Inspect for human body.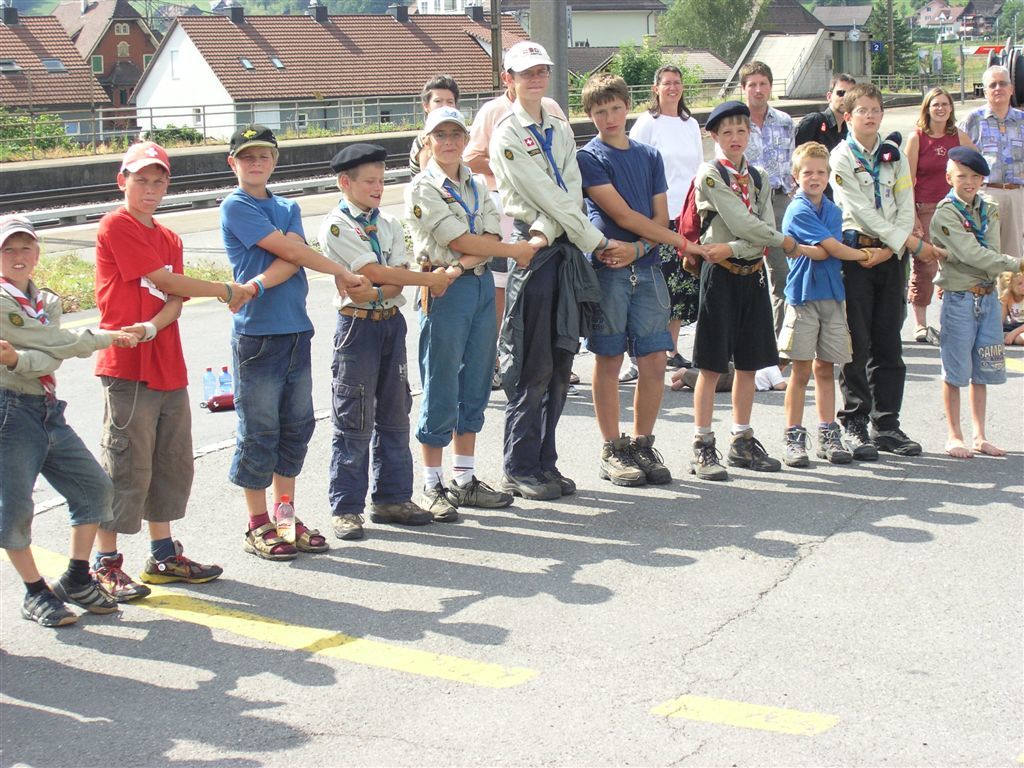
Inspection: 839, 79, 936, 464.
